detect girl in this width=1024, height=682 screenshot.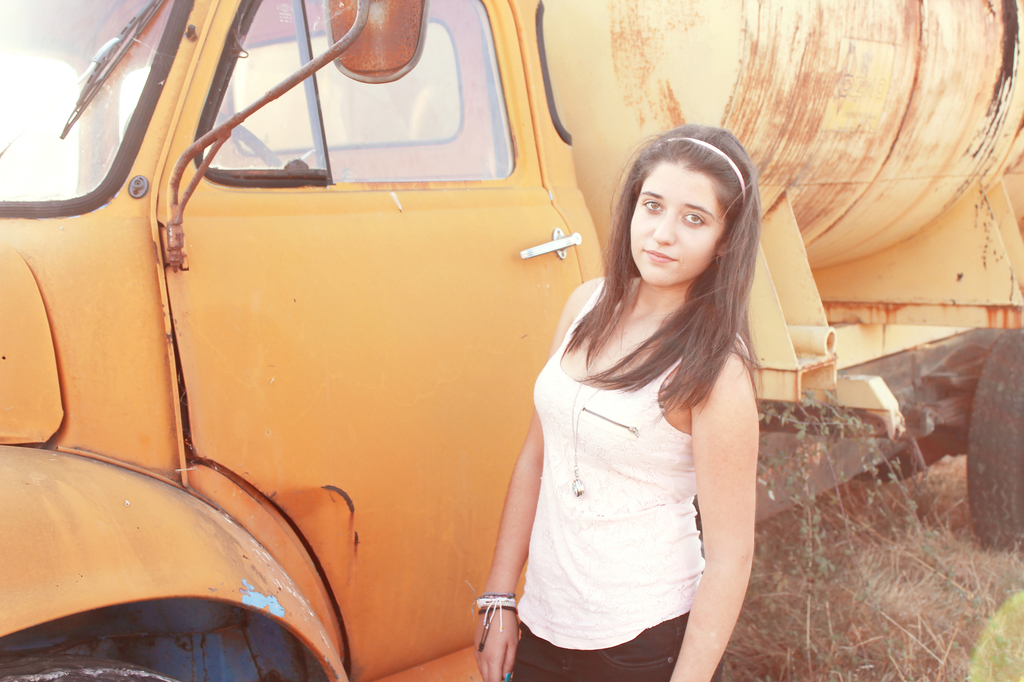
Detection: locate(469, 122, 762, 676).
